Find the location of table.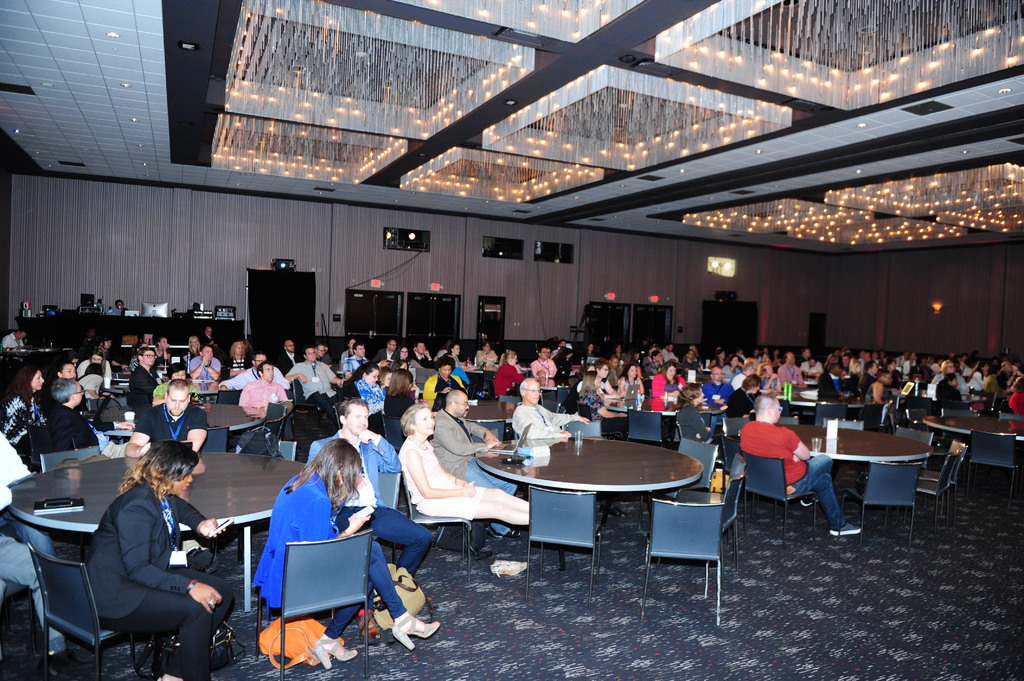
Location: bbox=(922, 415, 1020, 438).
